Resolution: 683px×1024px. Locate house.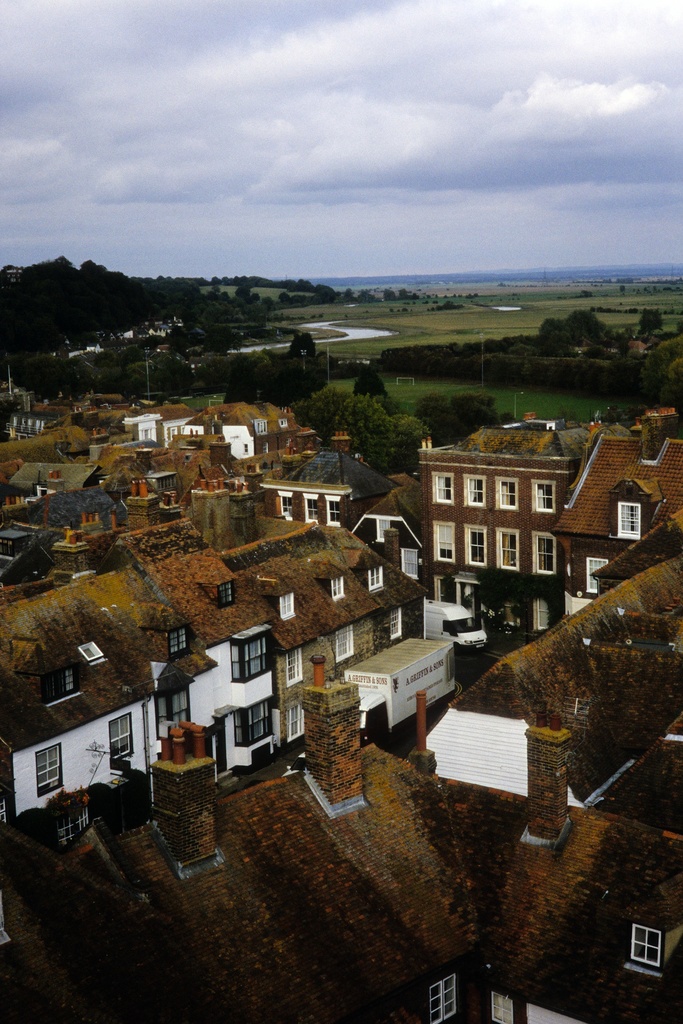
[left=0, top=518, right=433, bottom=856].
